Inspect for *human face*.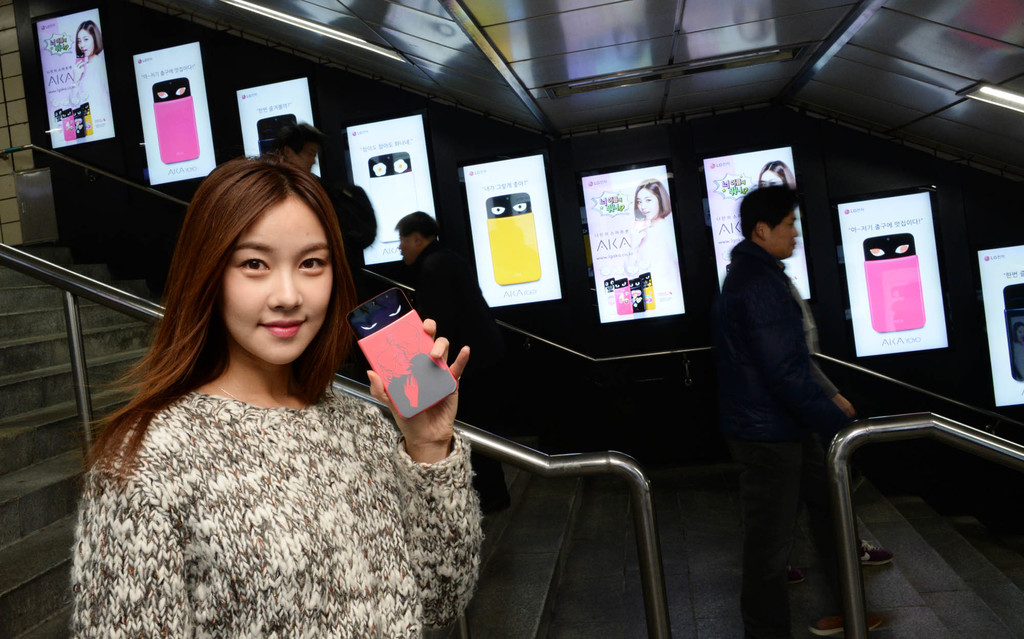
Inspection: [left=77, top=33, right=97, bottom=57].
